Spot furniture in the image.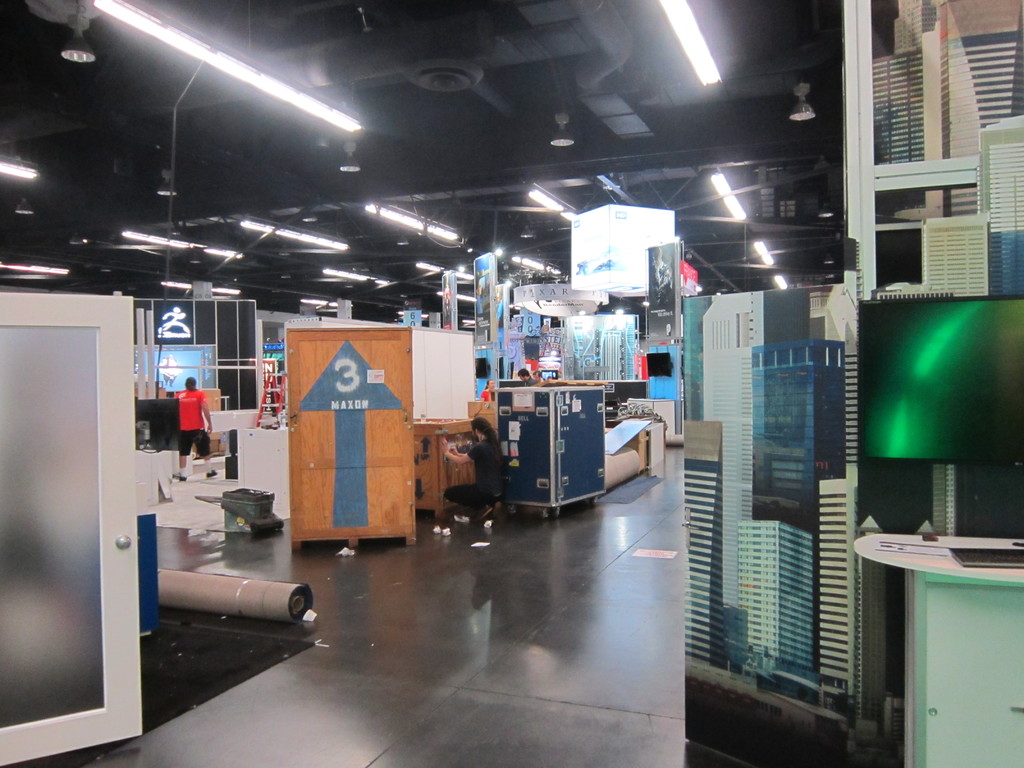
furniture found at x1=412 y1=412 x2=485 y2=520.
